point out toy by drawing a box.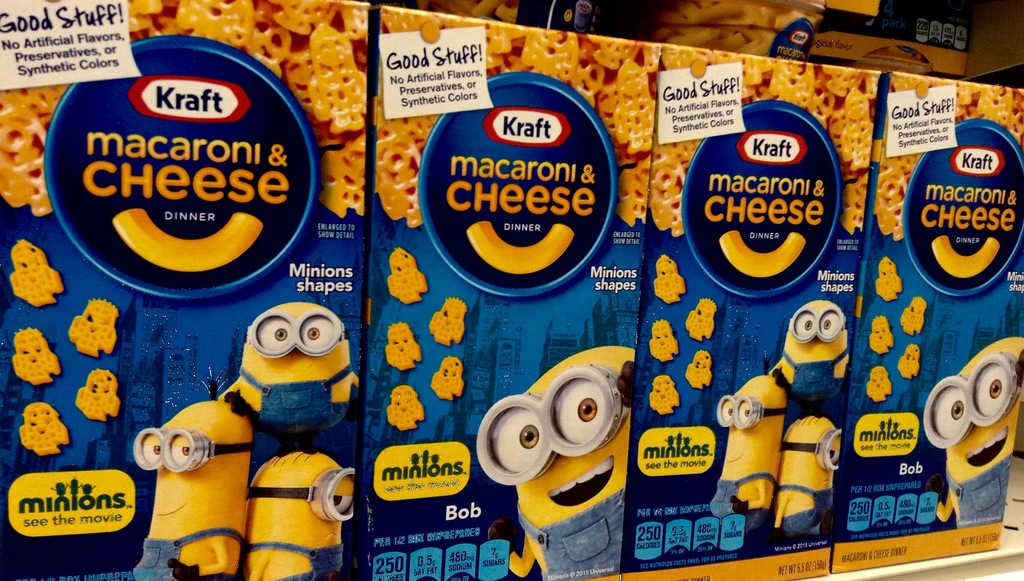
BBox(207, 301, 358, 458).
